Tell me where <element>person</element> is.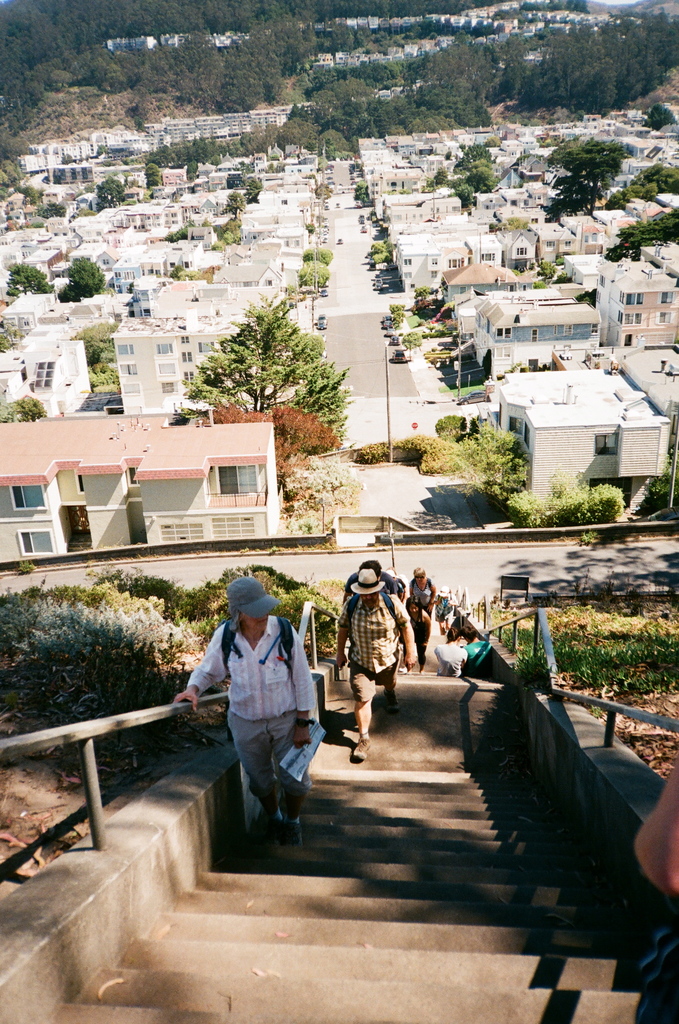
<element>person</element> is at {"x1": 398, "y1": 563, "x2": 435, "y2": 645}.
